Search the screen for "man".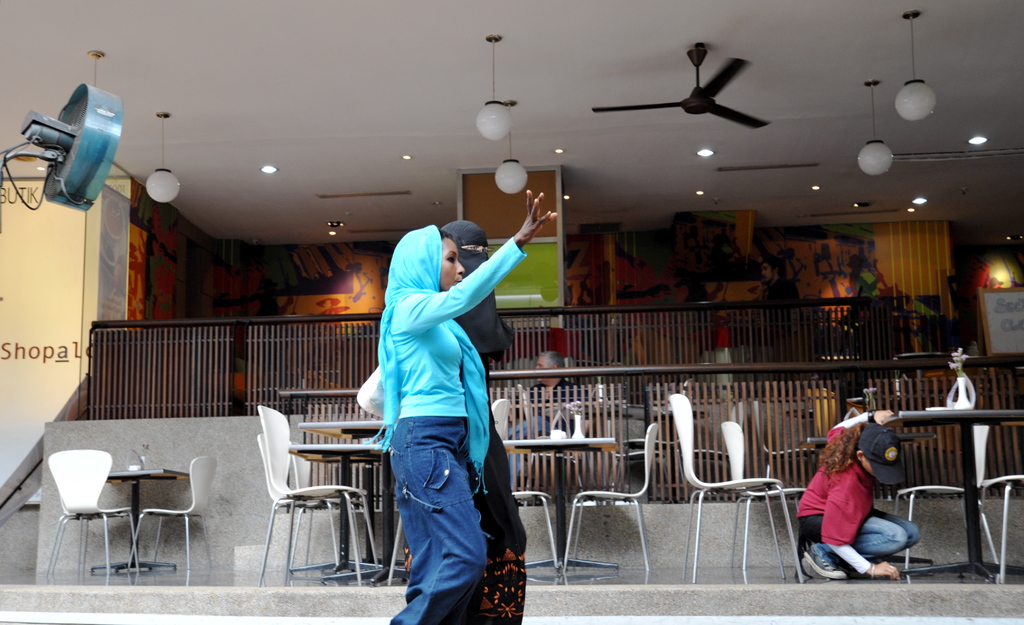
Found at rect(763, 261, 794, 306).
